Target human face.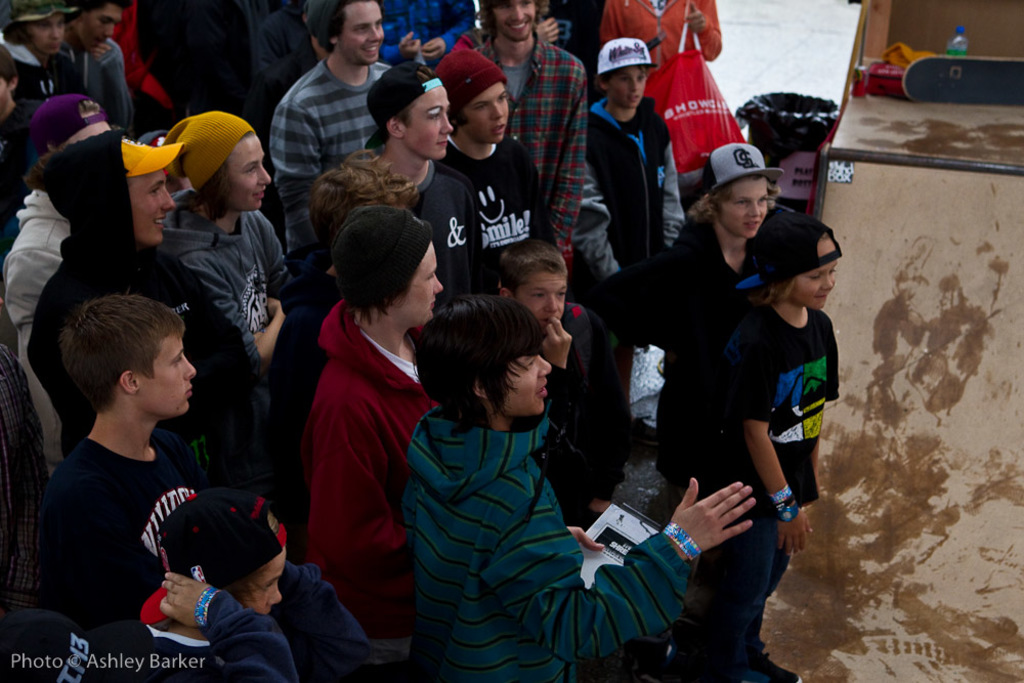
Target region: x1=794, y1=240, x2=834, y2=311.
